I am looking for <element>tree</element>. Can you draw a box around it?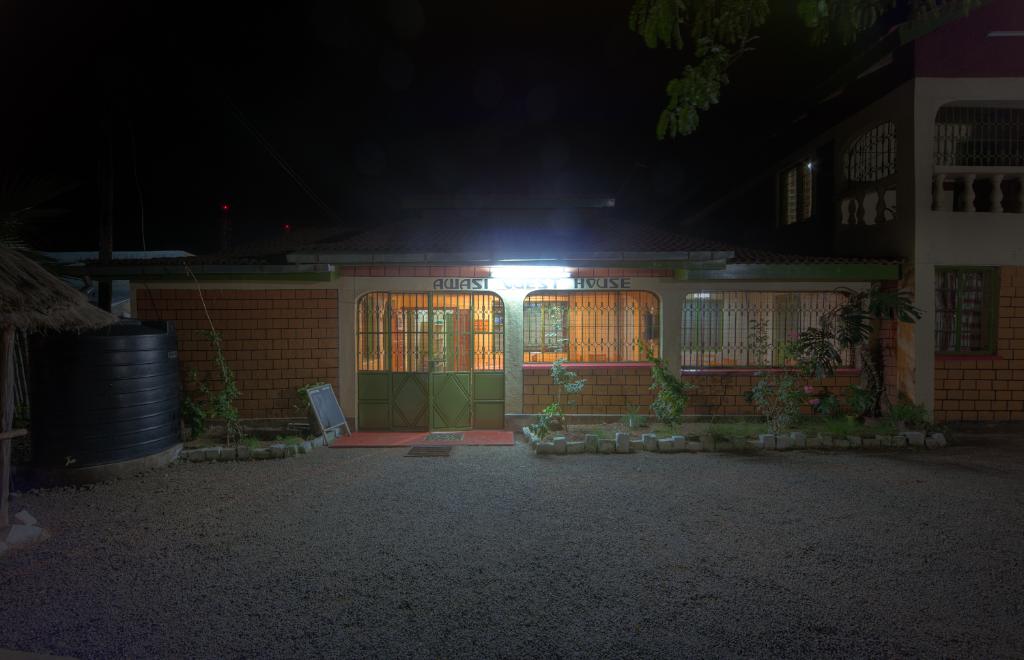
Sure, the bounding box is bbox=(524, 306, 580, 435).
